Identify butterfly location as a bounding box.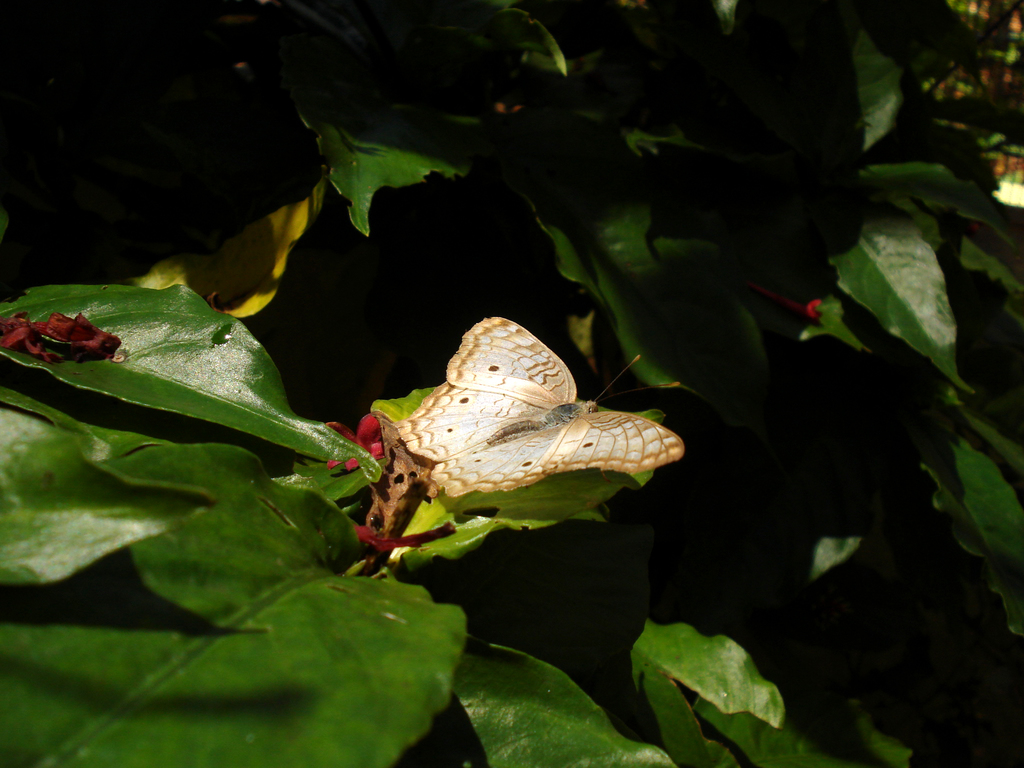
crop(359, 312, 671, 540).
